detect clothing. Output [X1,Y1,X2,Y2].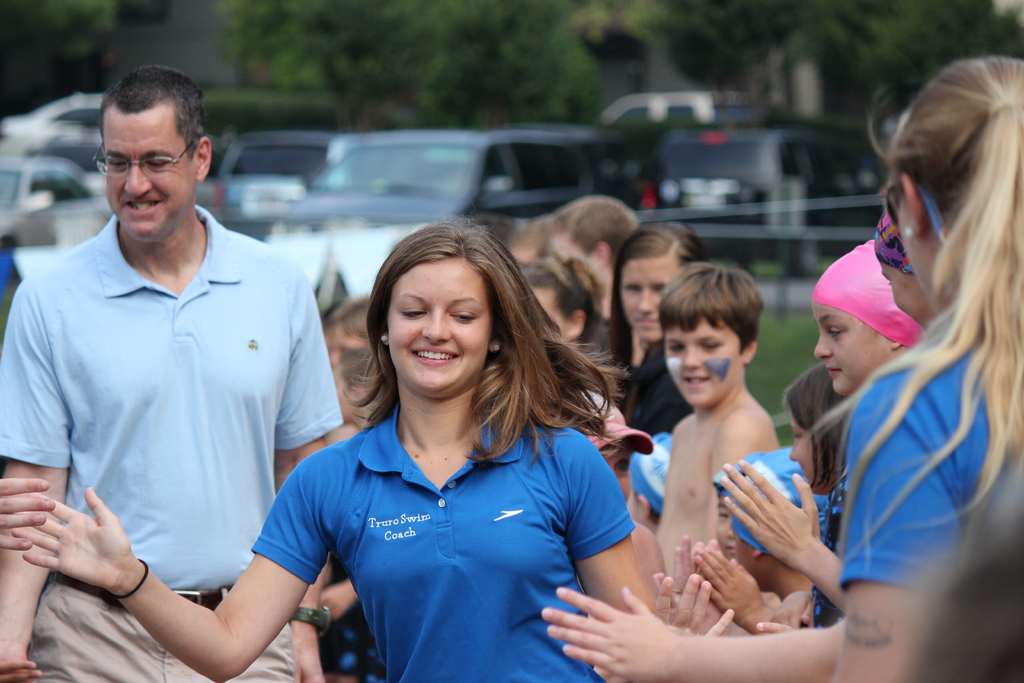
[577,314,615,360].
